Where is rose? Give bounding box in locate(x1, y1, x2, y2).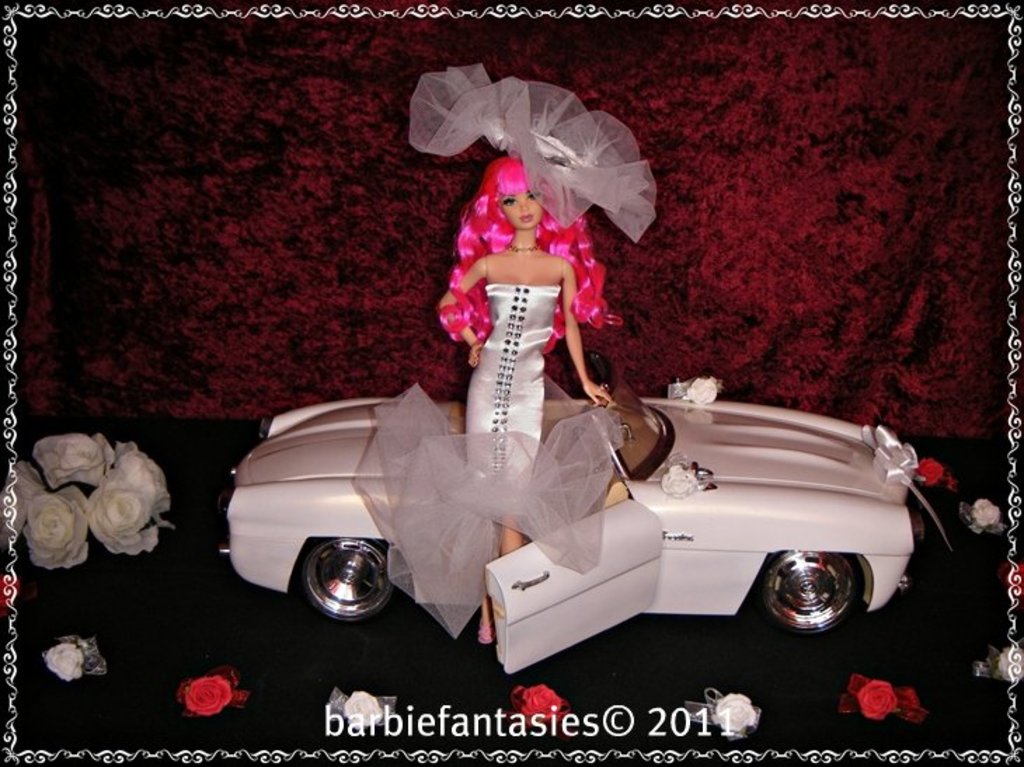
locate(974, 498, 999, 526).
